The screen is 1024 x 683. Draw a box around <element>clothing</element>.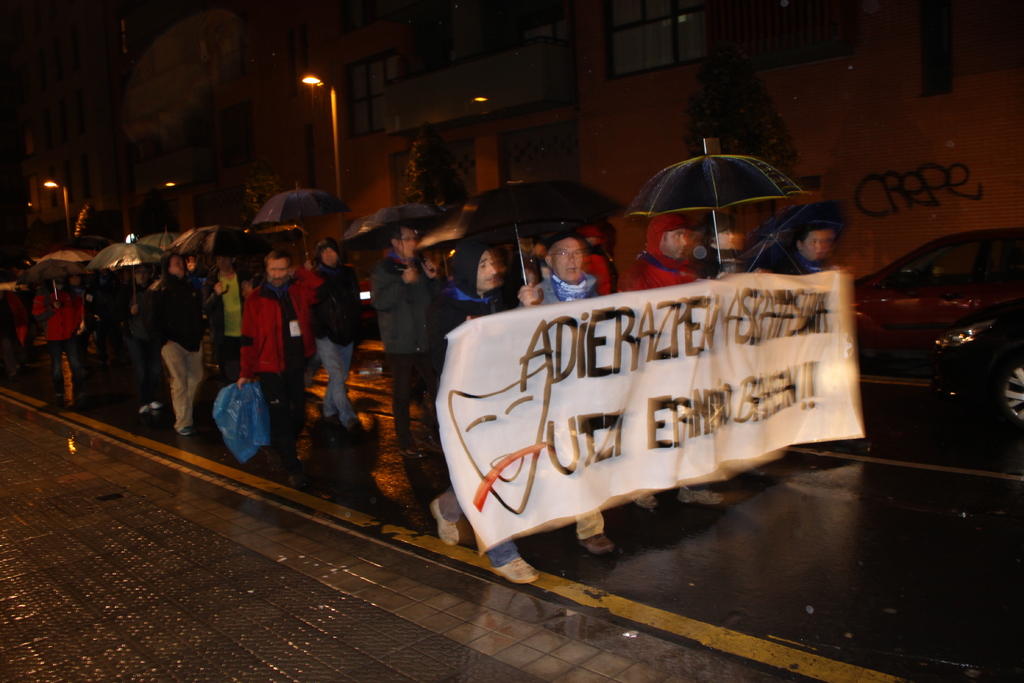
box=[366, 250, 436, 440].
